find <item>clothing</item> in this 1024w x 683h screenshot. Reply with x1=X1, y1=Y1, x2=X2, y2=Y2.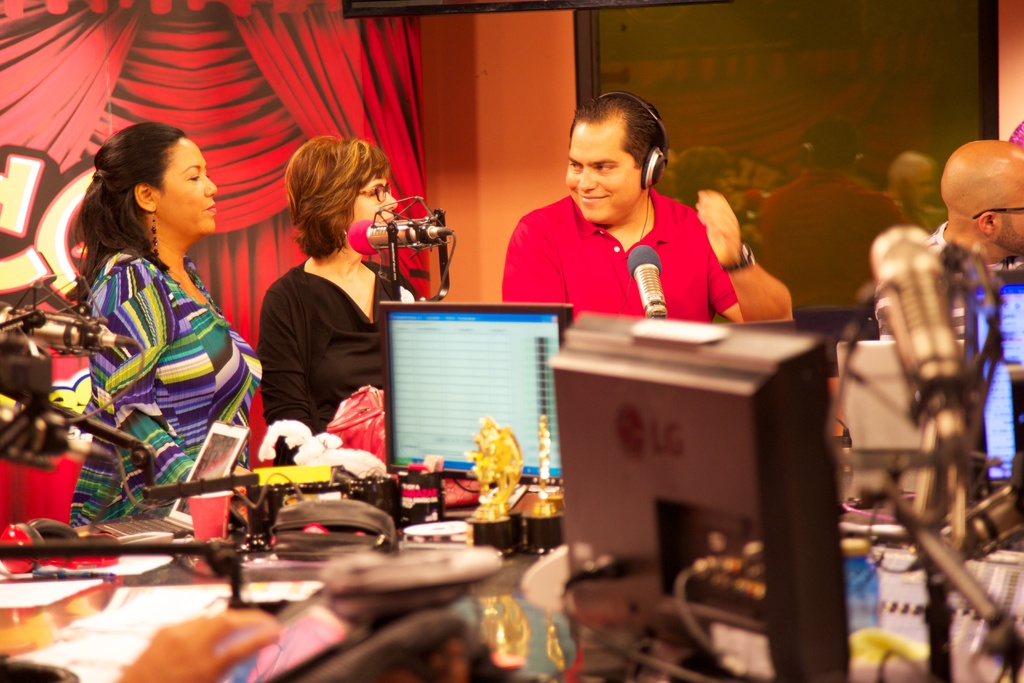
x1=502, y1=164, x2=771, y2=317.
